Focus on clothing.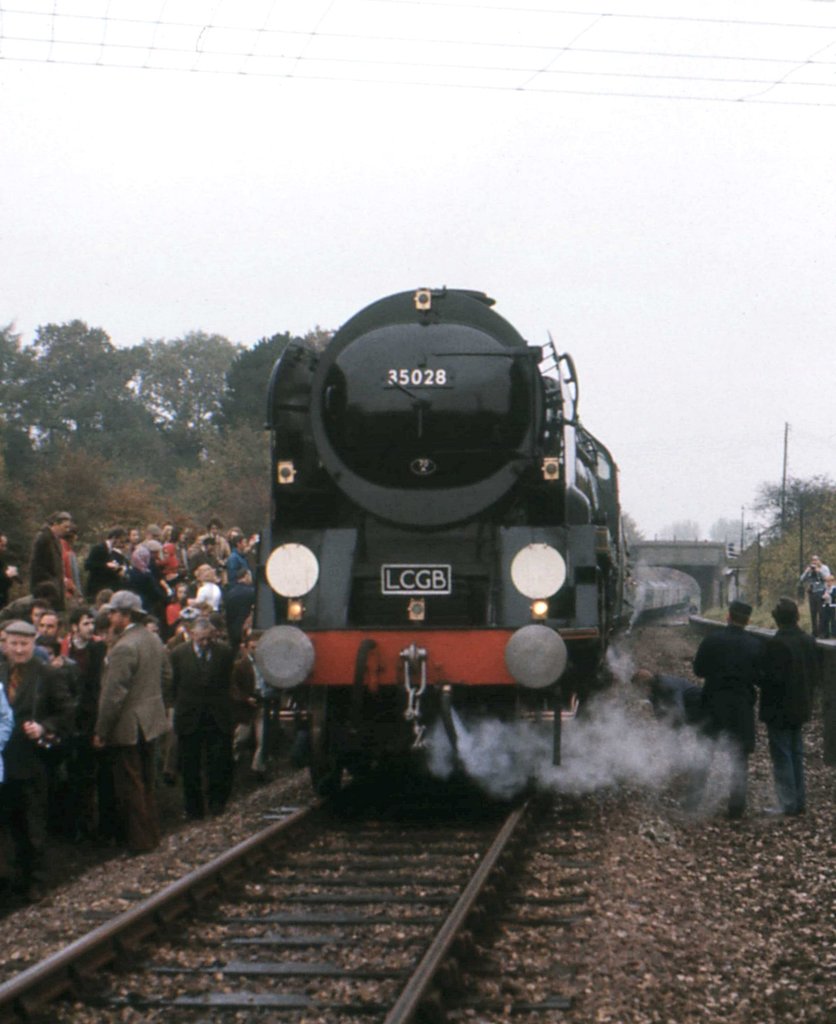
Focused at crop(689, 621, 764, 812).
